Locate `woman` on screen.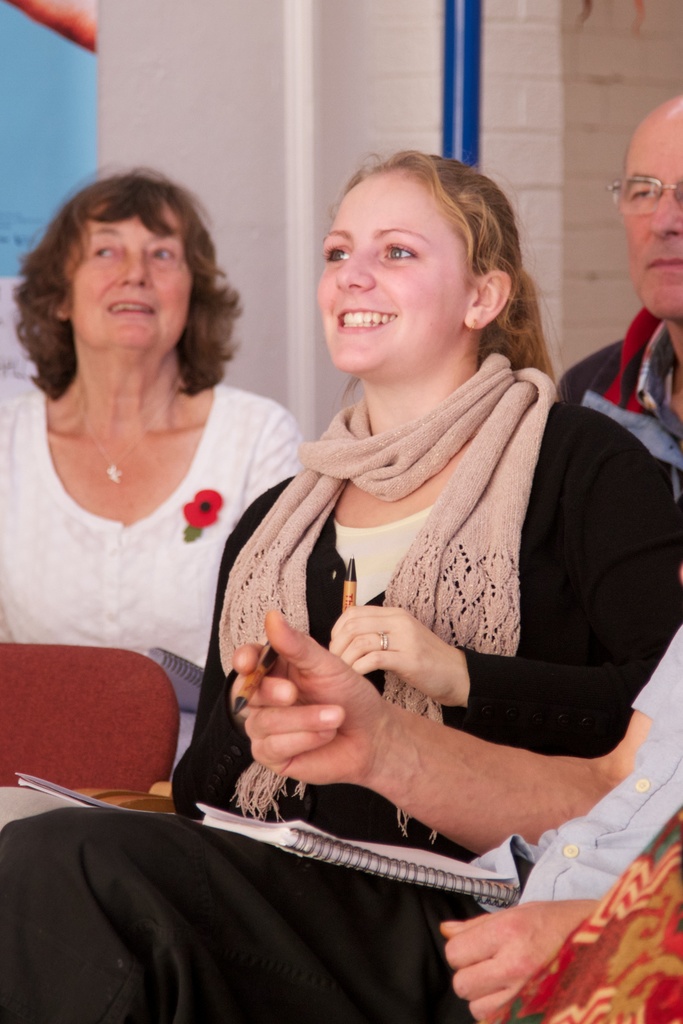
On screen at (0,144,682,1023).
